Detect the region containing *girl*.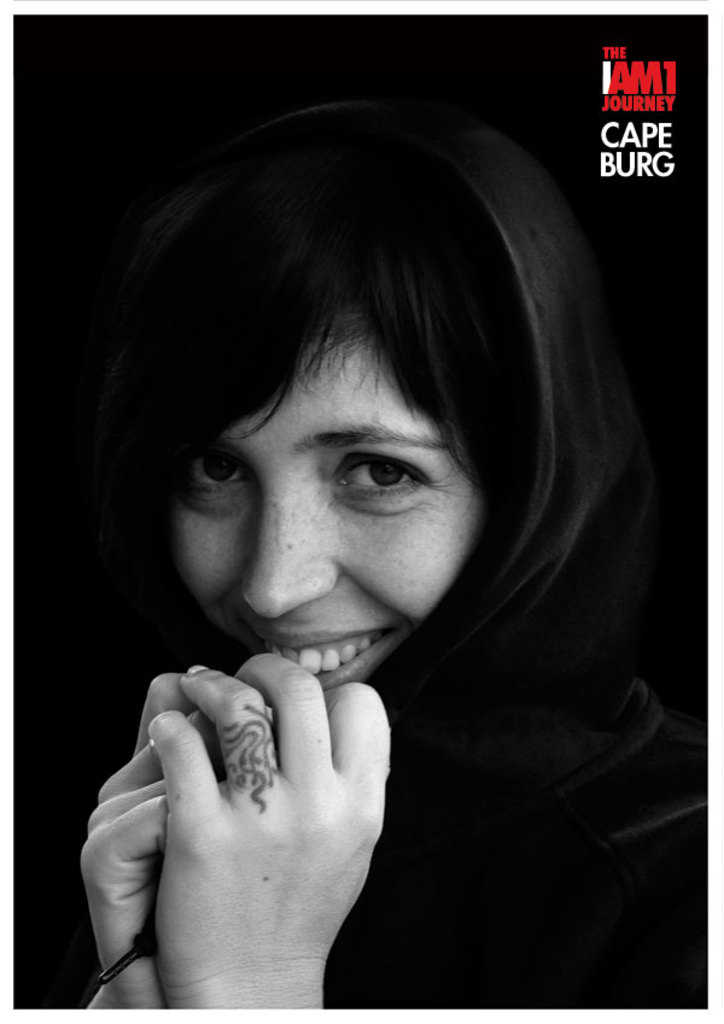
88 103 710 1008.
